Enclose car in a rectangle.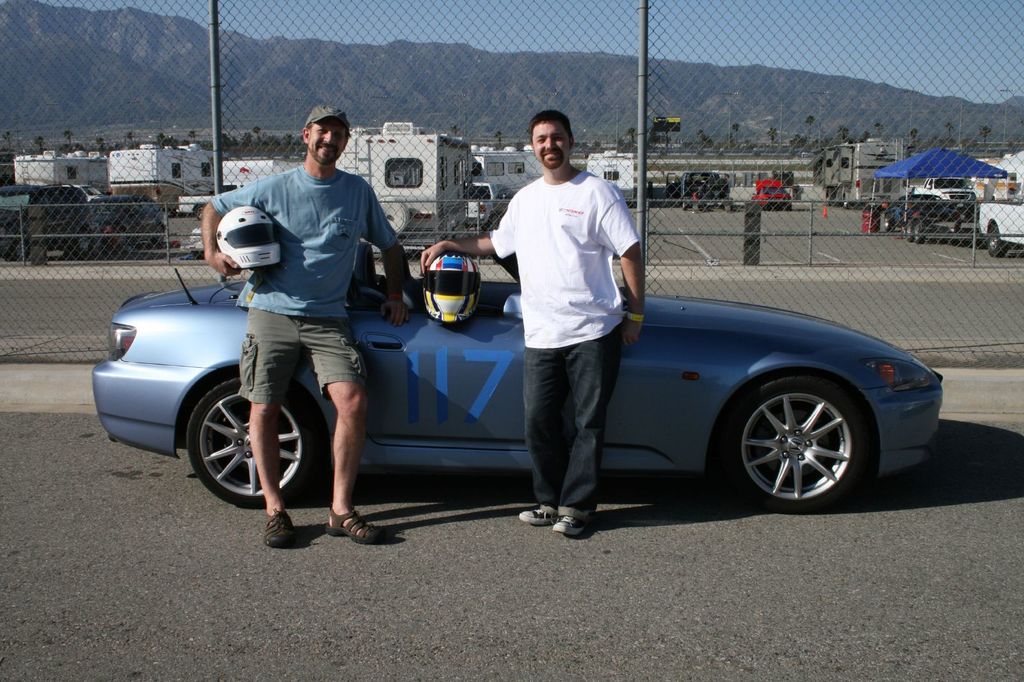
{"x1": 663, "y1": 171, "x2": 723, "y2": 212}.
